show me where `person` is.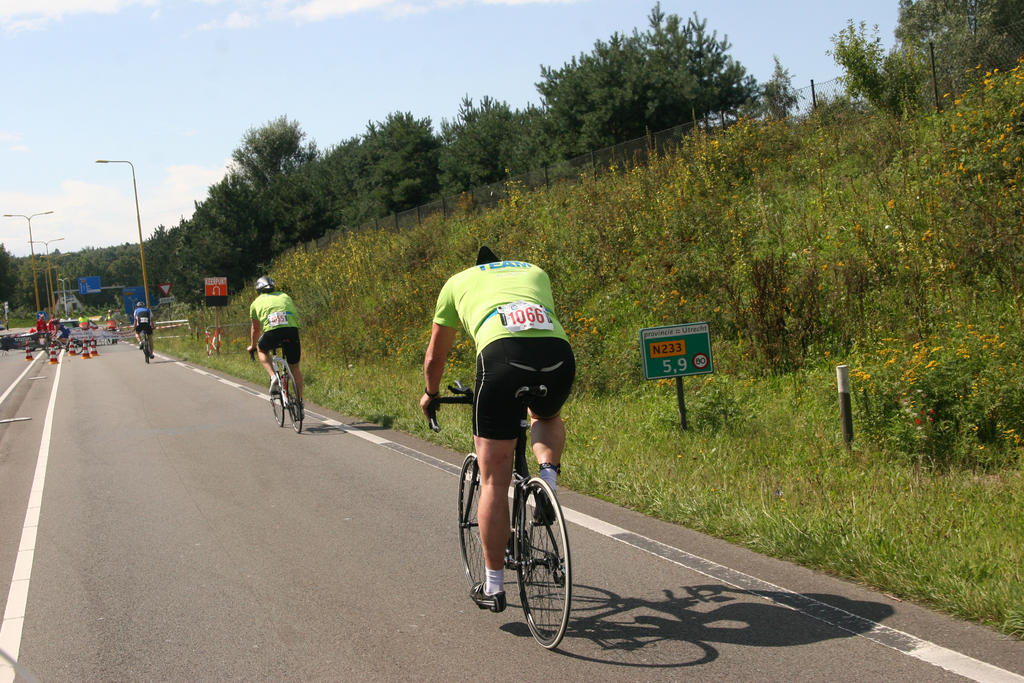
`person` is at <region>248, 276, 305, 420</region>.
